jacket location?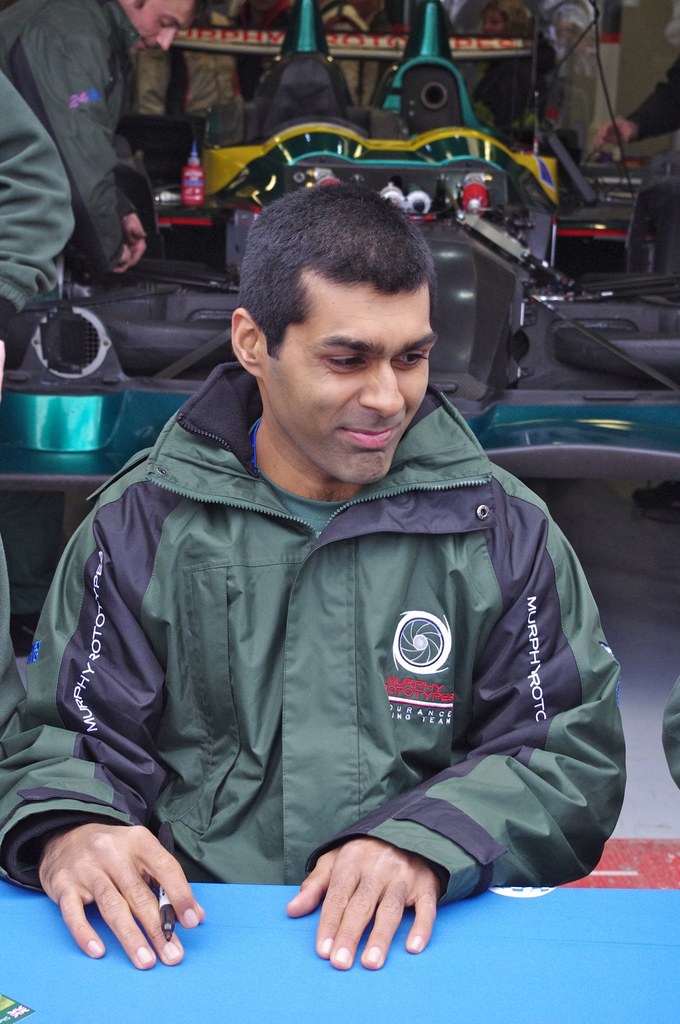
(x1=26, y1=244, x2=622, y2=968)
